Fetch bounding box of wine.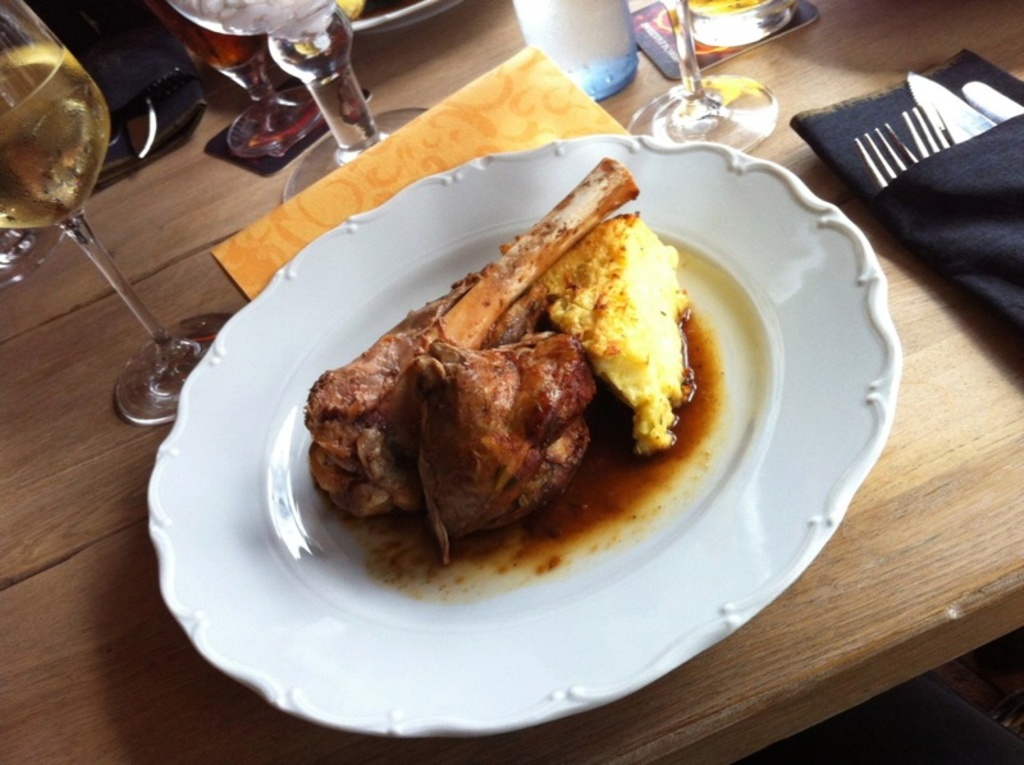
Bbox: crop(147, 0, 261, 73).
